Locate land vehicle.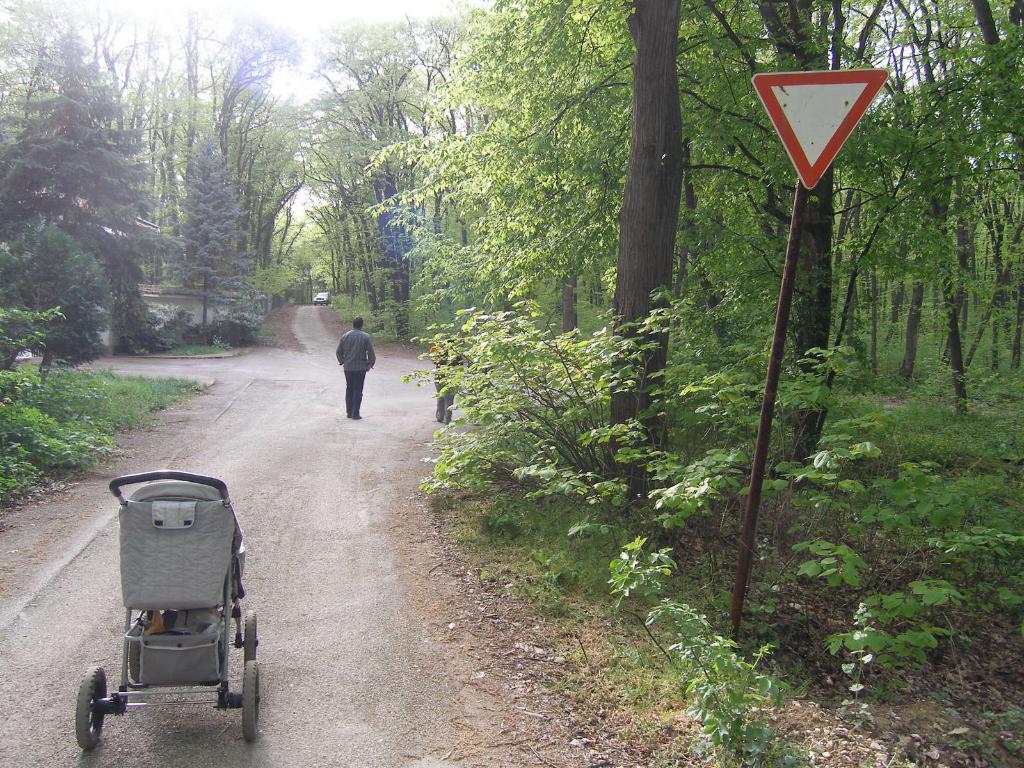
Bounding box: <bbox>308, 290, 329, 307</bbox>.
